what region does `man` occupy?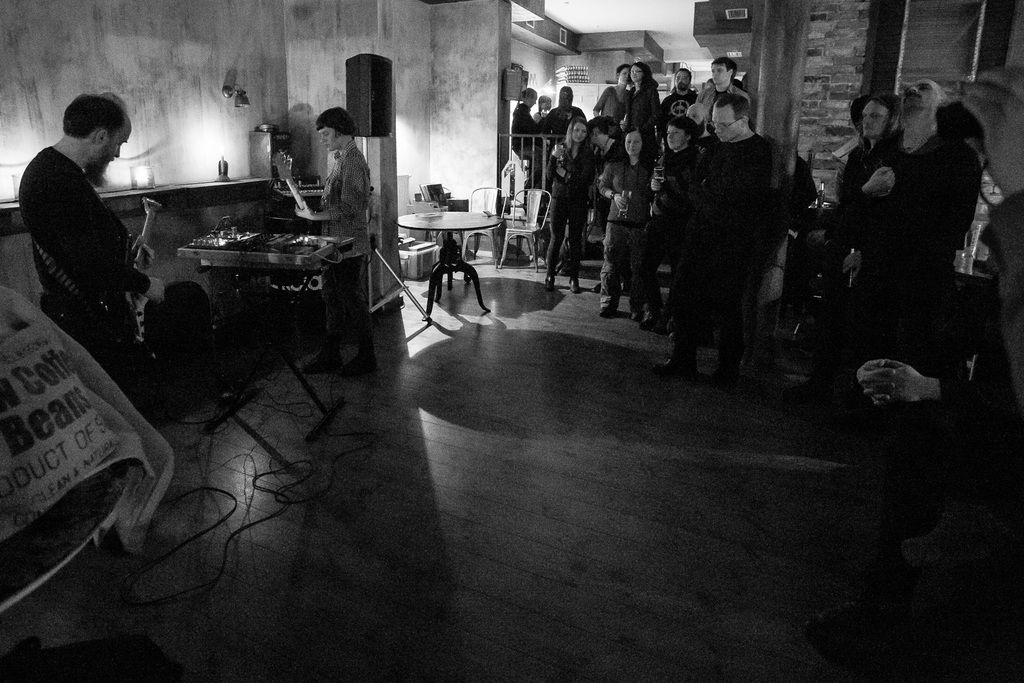
659,71,701,145.
